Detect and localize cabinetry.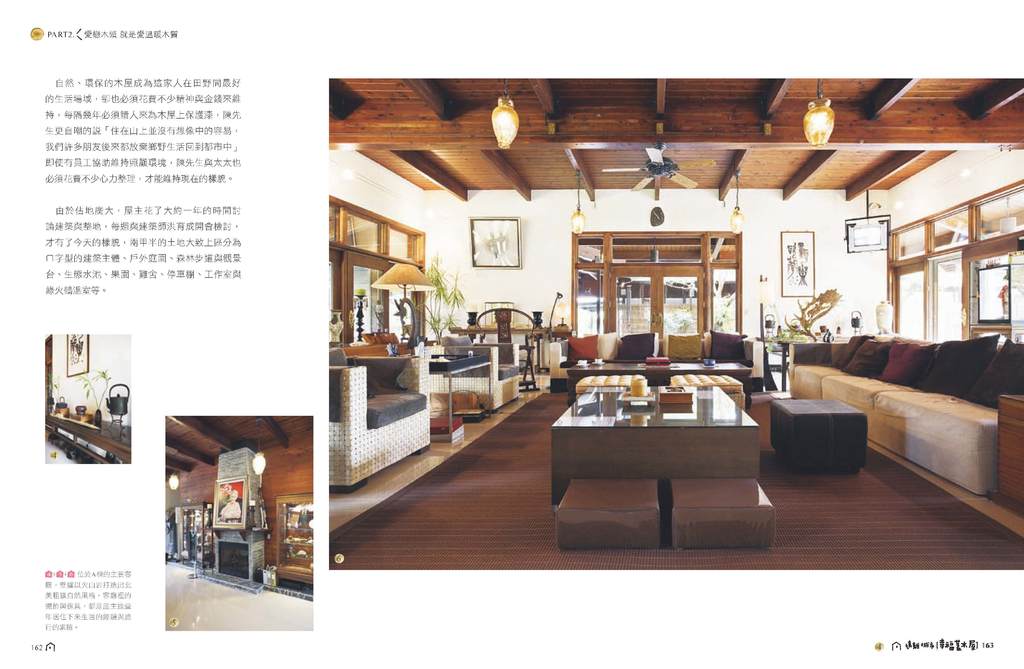
Localized at [left=175, top=501, right=215, bottom=563].
